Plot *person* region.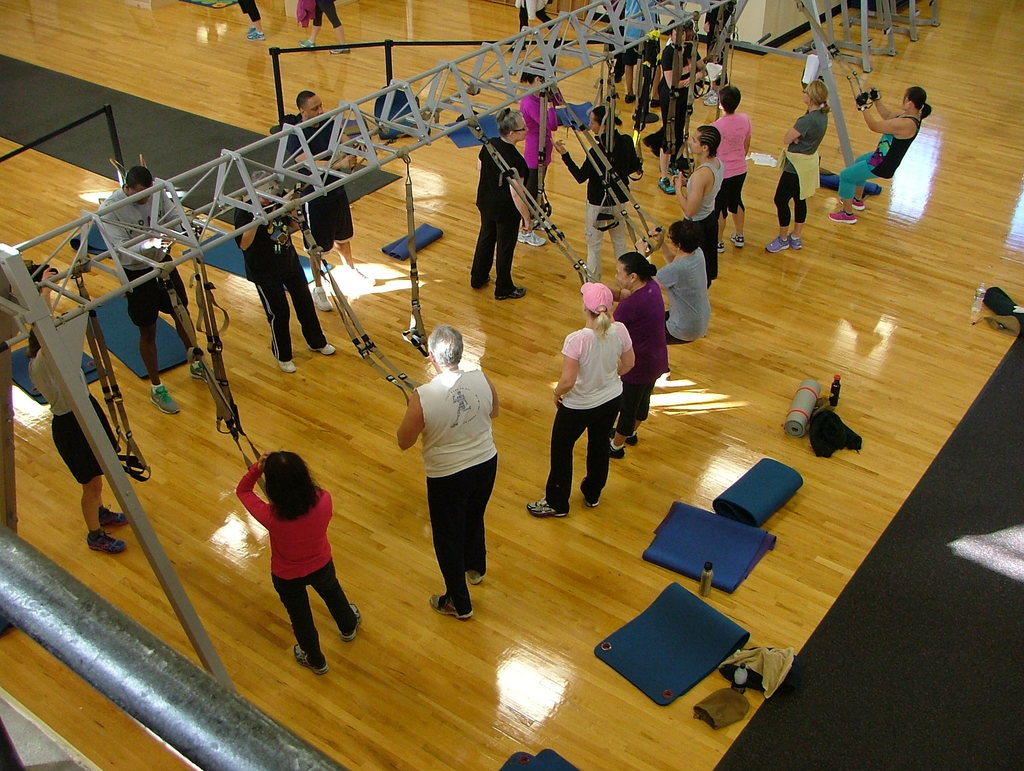
Plotted at [108, 155, 246, 419].
